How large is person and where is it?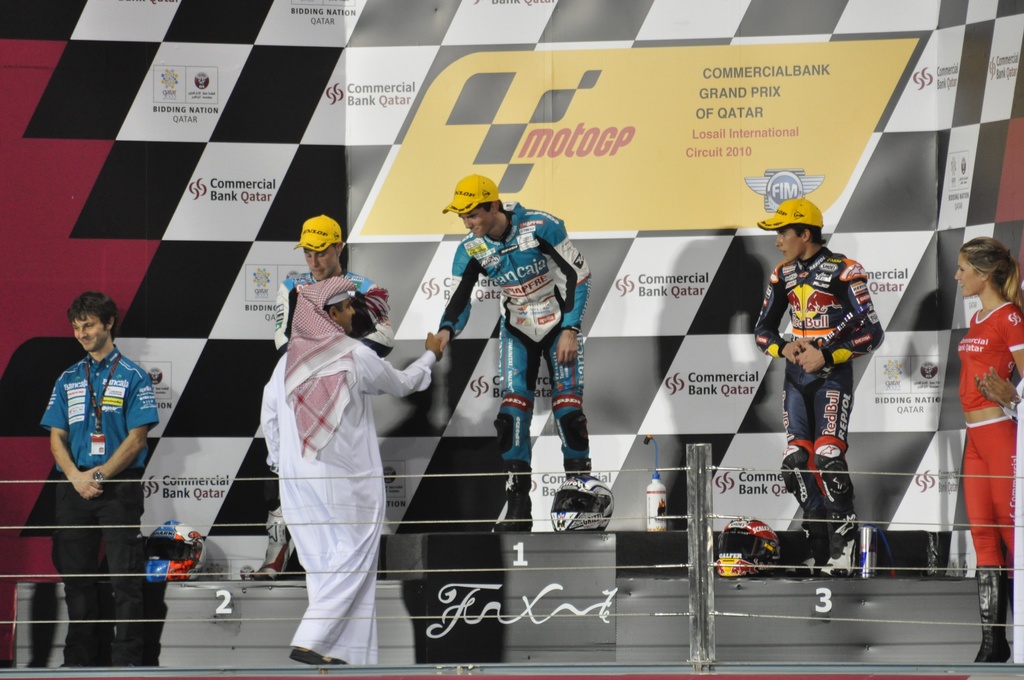
Bounding box: (275,216,388,365).
